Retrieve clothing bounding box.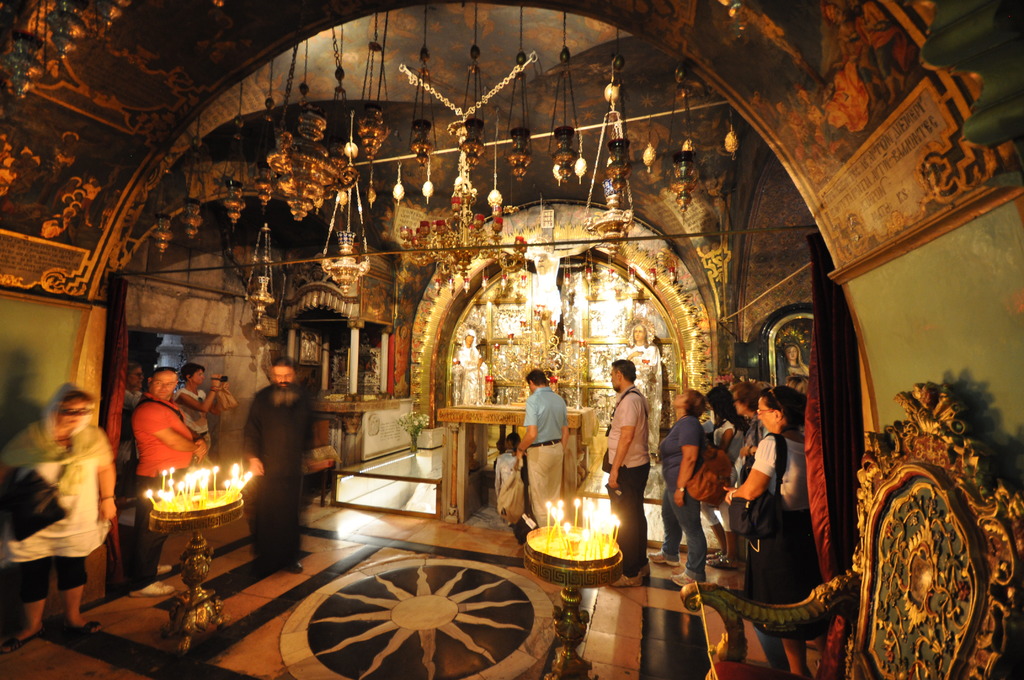
Bounding box: x1=397 y1=279 x2=428 y2=327.
